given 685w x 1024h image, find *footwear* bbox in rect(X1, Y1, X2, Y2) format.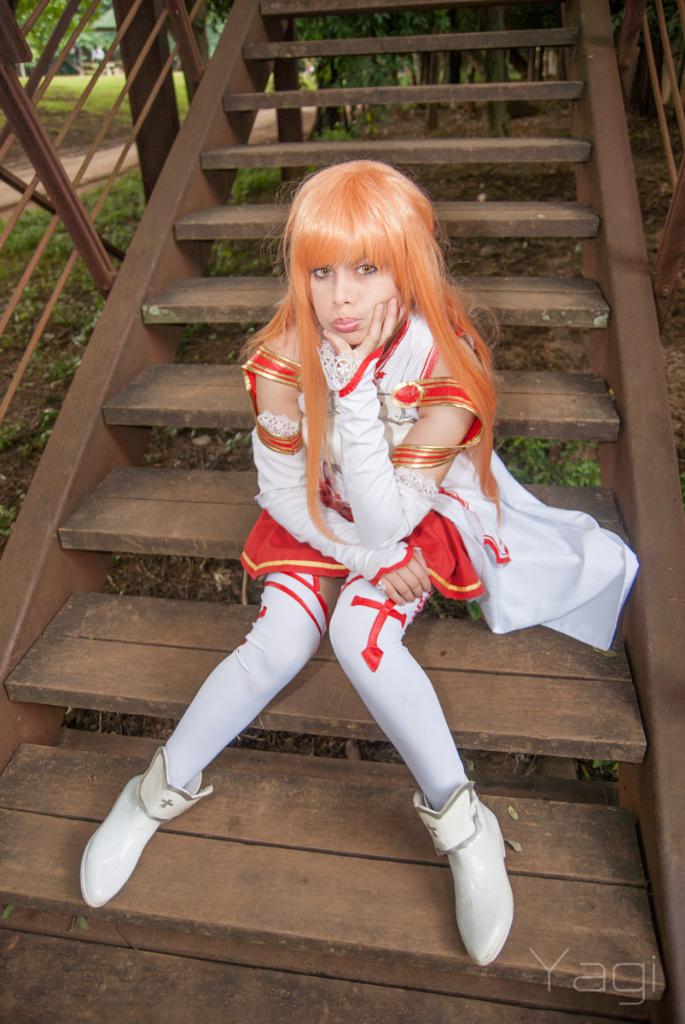
rect(408, 776, 514, 970).
